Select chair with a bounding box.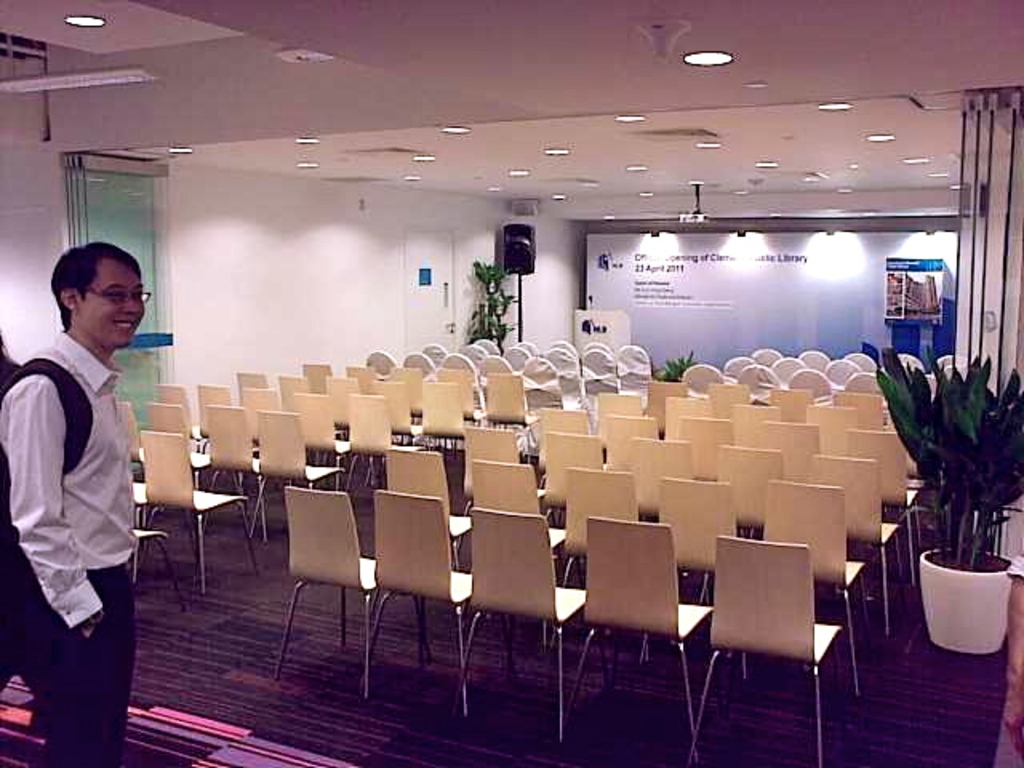
locate(709, 531, 848, 749).
